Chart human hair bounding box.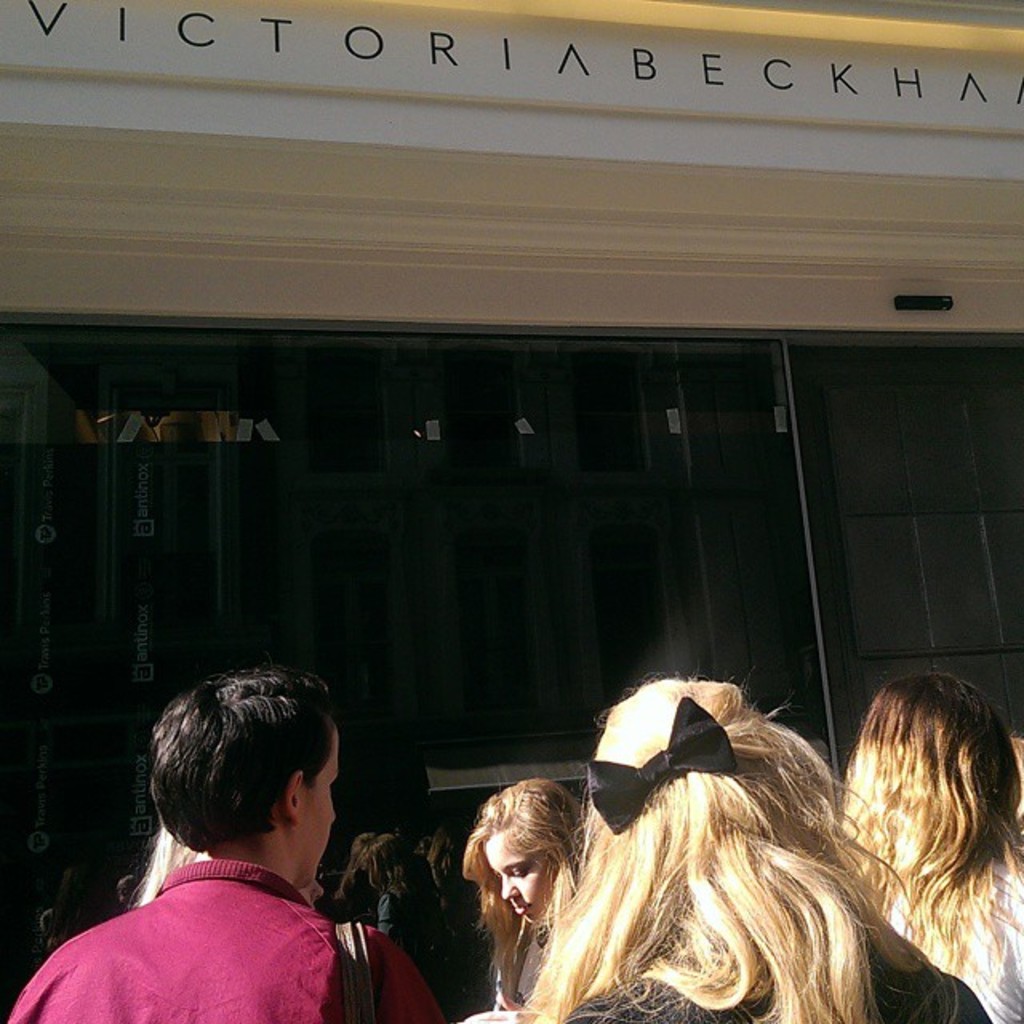
Charted: detection(834, 664, 1022, 986).
